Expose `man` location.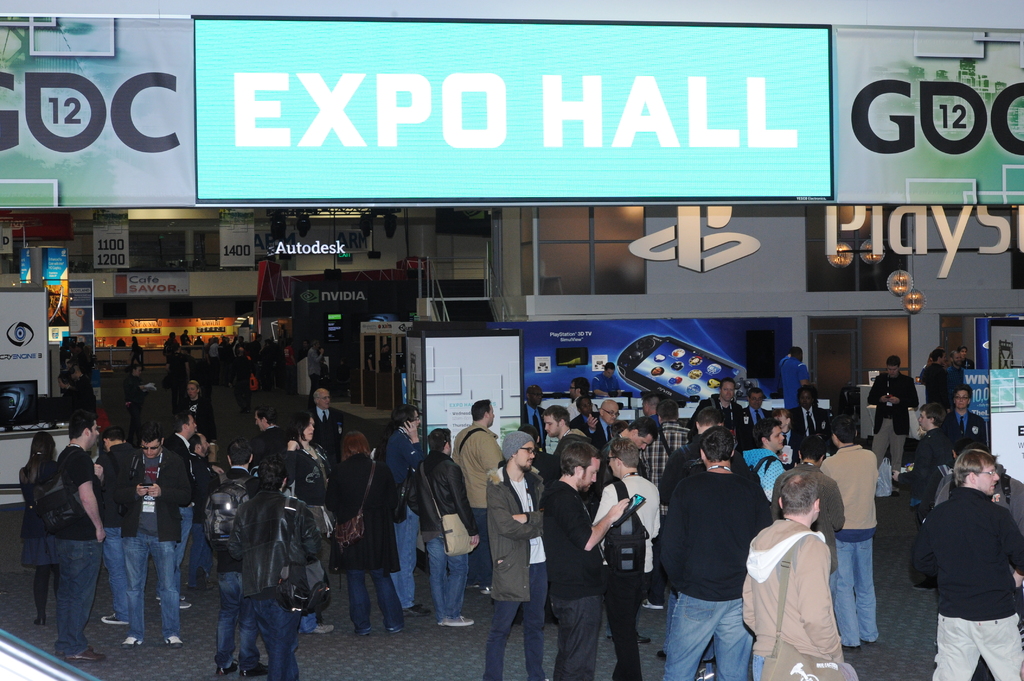
Exposed at locate(592, 445, 674, 680).
